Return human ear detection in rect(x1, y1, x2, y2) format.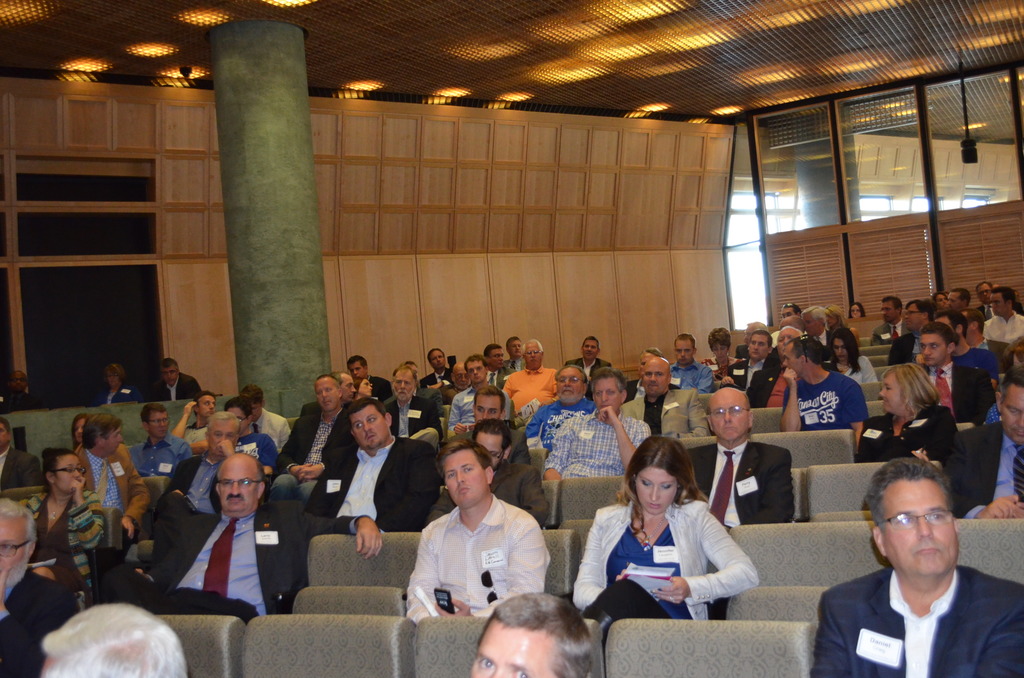
rect(44, 472, 54, 481).
